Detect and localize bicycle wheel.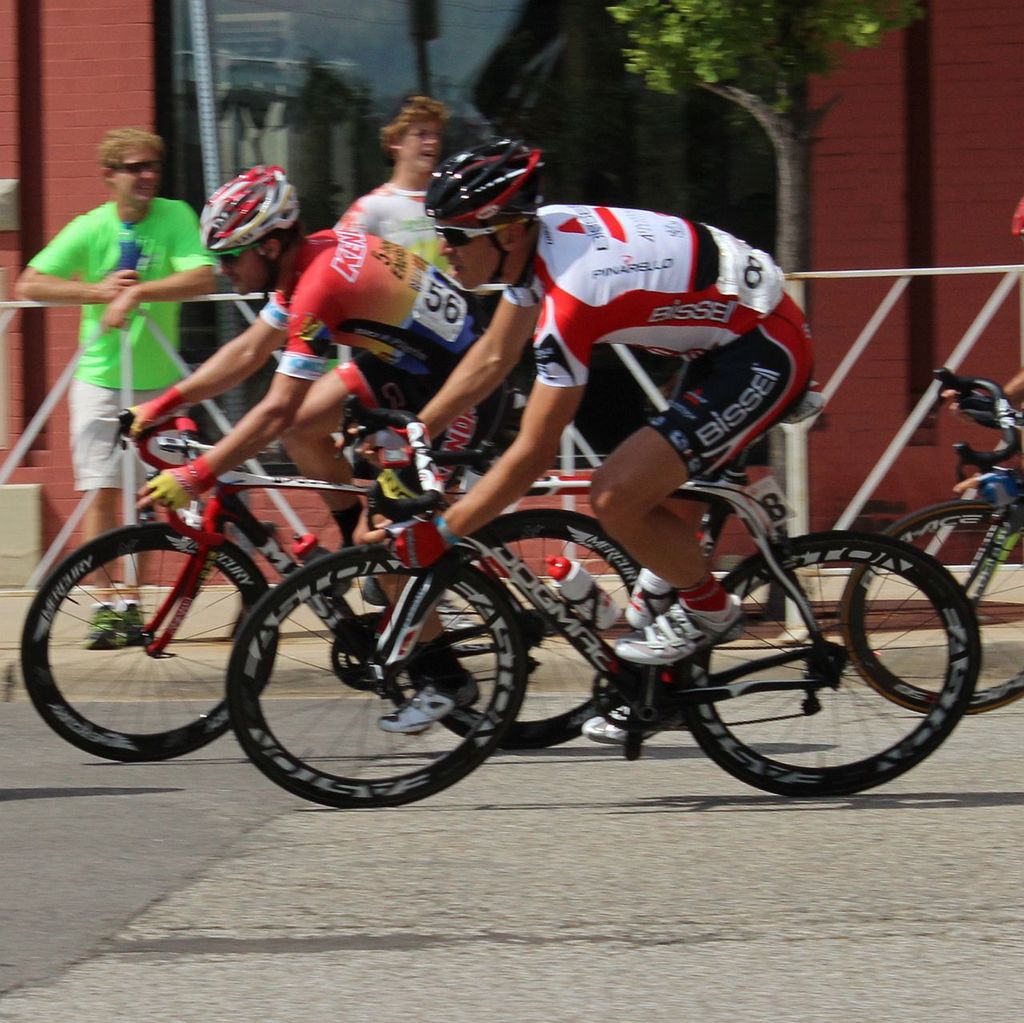
Localized at <region>231, 545, 530, 810</region>.
